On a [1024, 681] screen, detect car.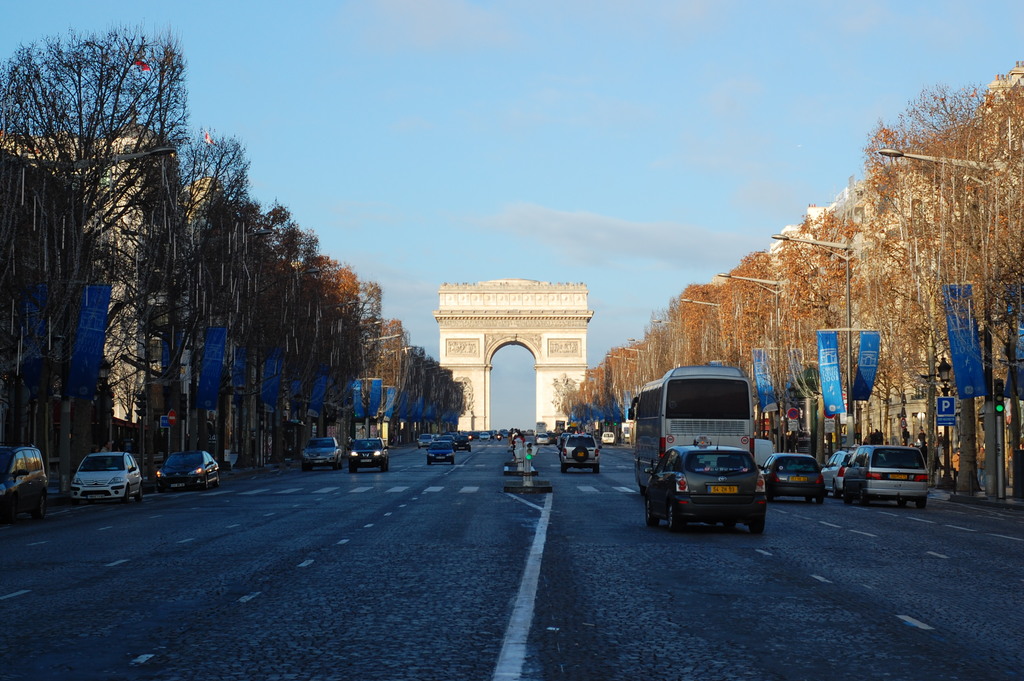
417, 434, 433, 451.
